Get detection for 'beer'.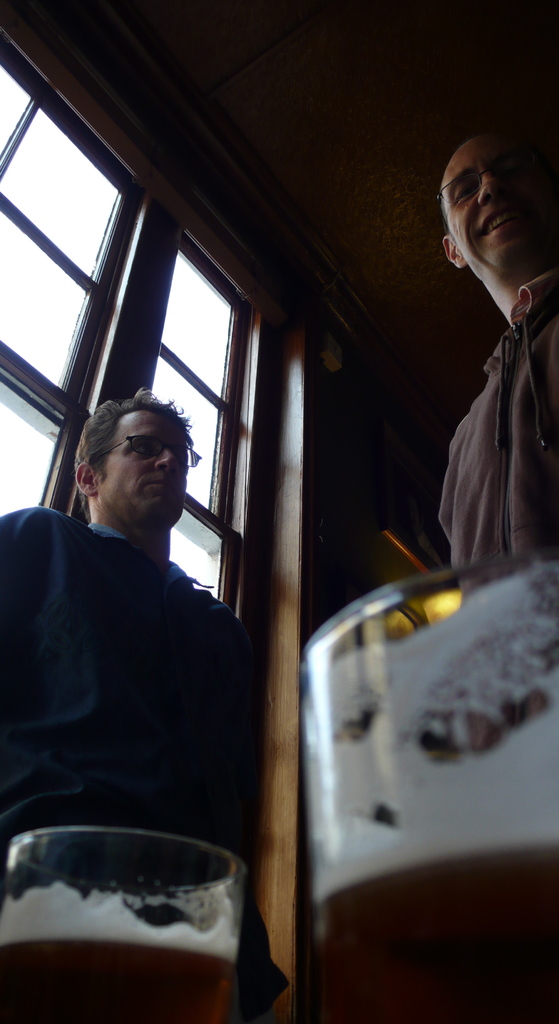
Detection: {"left": 312, "top": 837, "right": 558, "bottom": 1023}.
